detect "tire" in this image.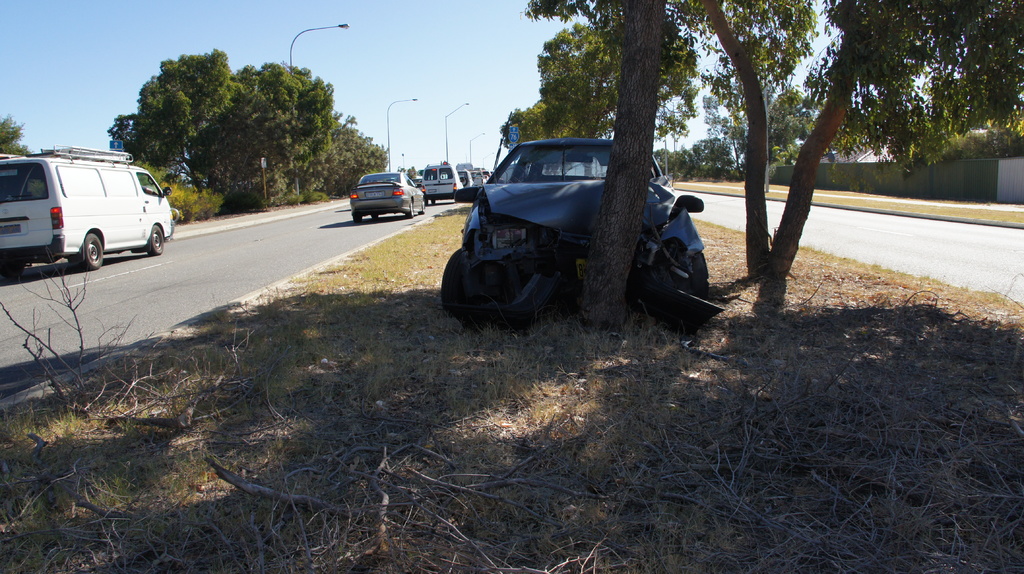
Detection: {"x1": 371, "y1": 214, "x2": 379, "y2": 220}.
